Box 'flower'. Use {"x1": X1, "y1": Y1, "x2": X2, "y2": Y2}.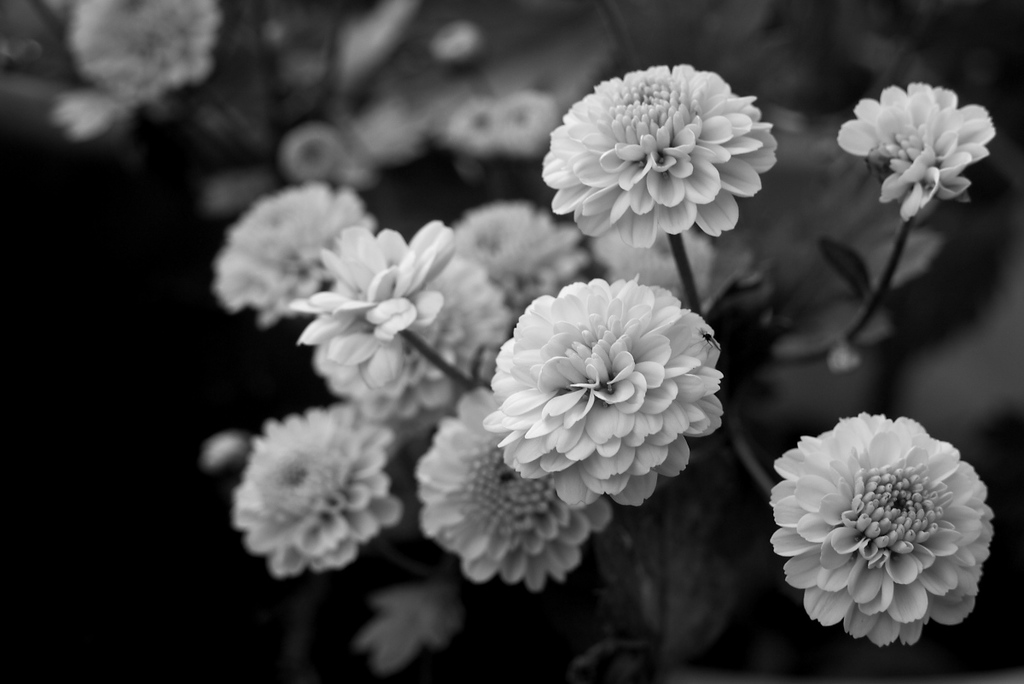
{"x1": 202, "y1": 181, "x2": 376, "y2": 322}.
